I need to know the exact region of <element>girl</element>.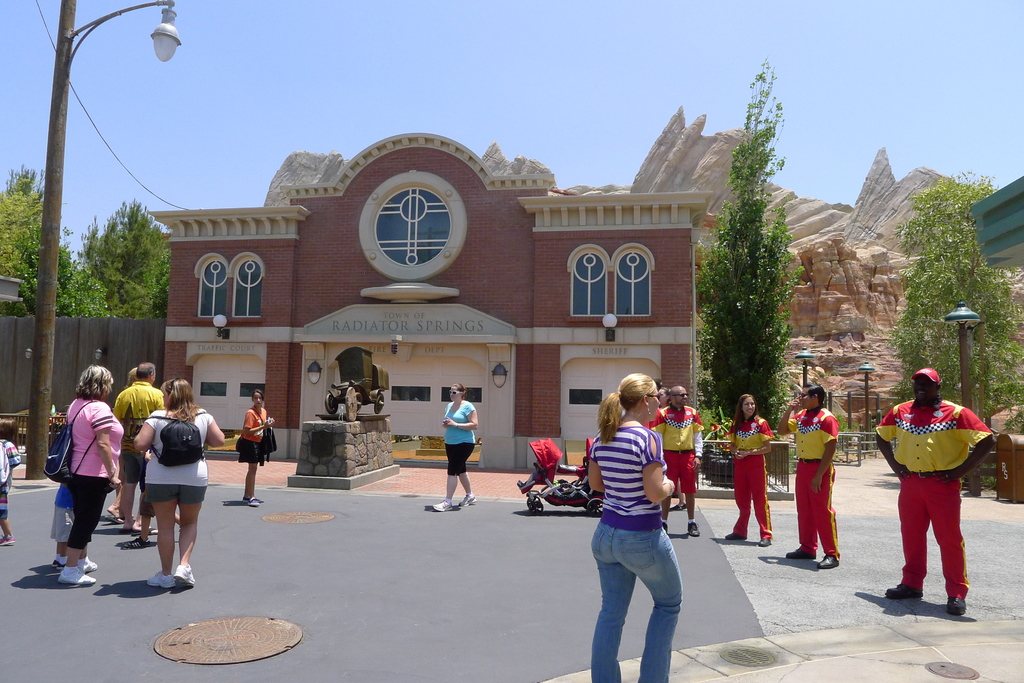
Region: 731,394,774,541.
